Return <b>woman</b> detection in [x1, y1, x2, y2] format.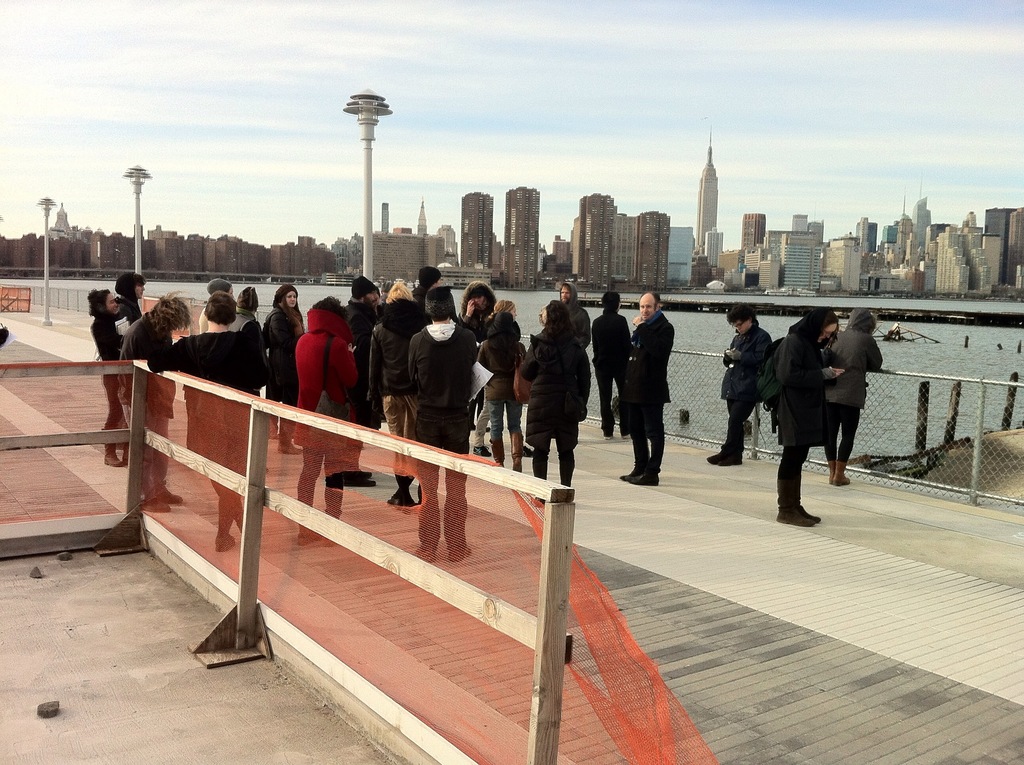
[269, 280, 309, 448].
